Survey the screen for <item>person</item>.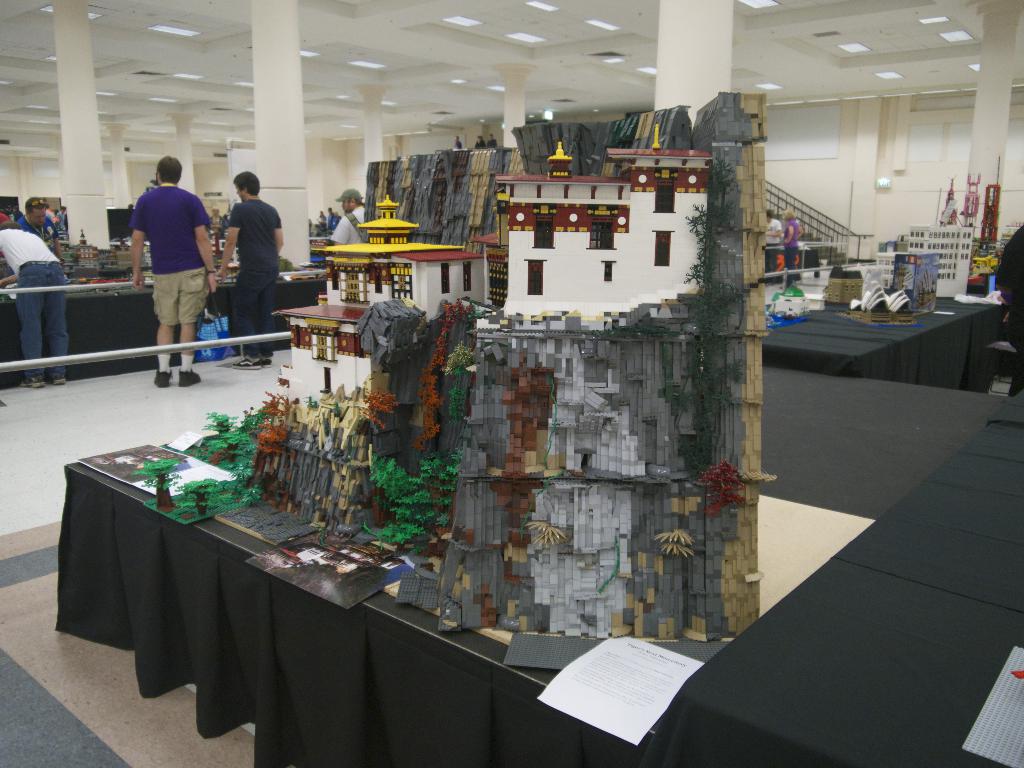
Survey found: 125:151:214:387.
